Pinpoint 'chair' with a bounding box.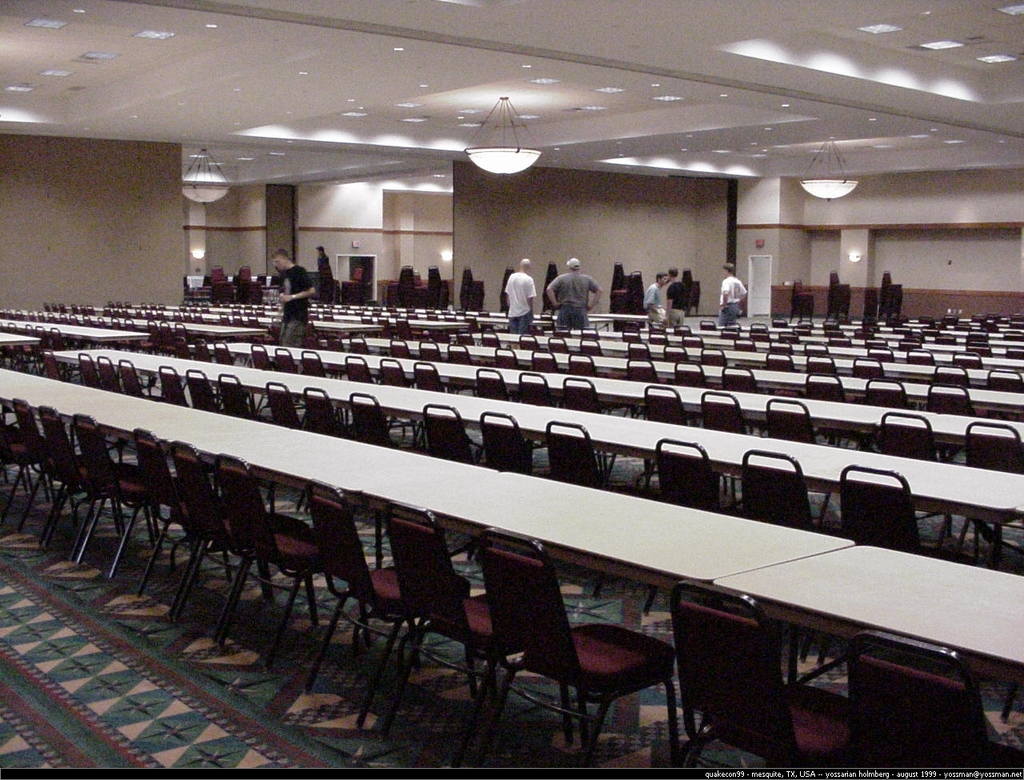
(549,418,637,593).
